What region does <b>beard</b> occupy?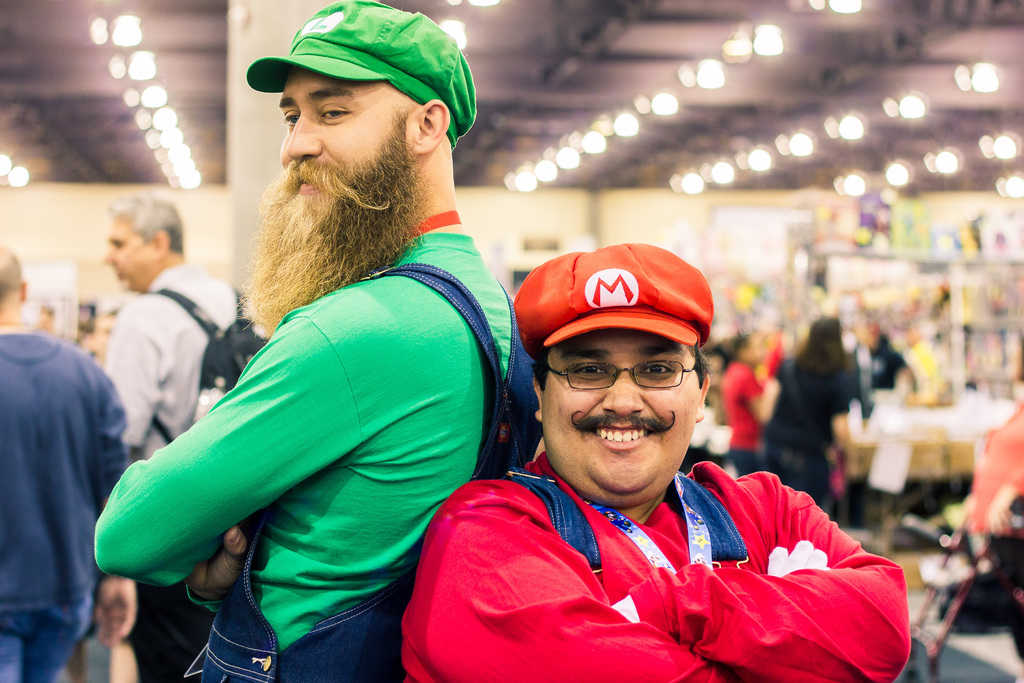
(234,131,439,337).
